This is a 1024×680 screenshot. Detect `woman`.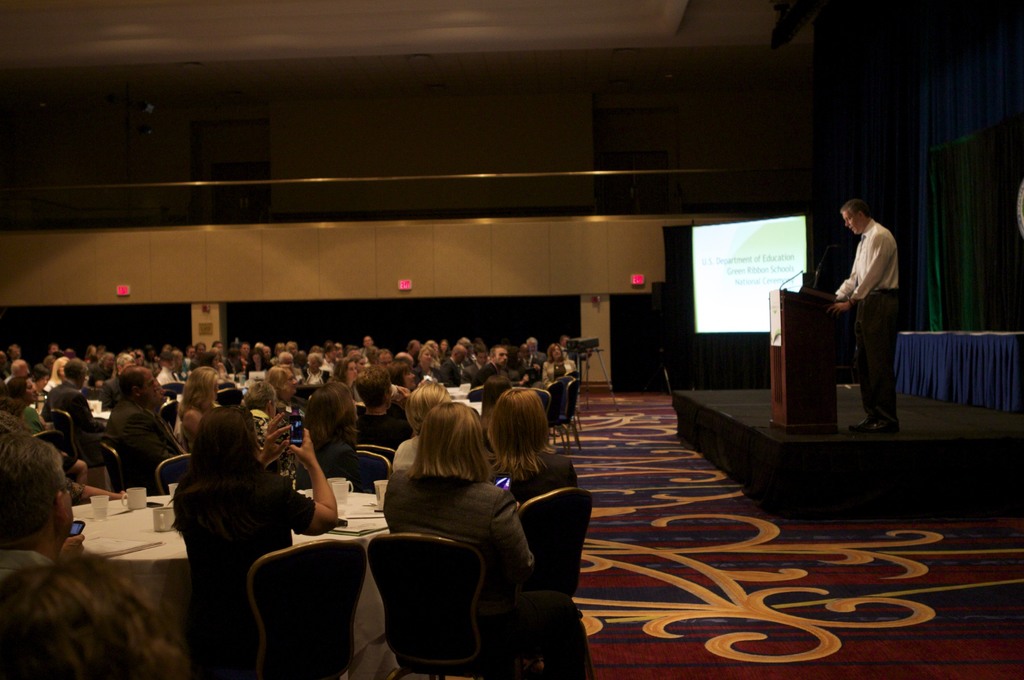
region(490, 386, 582, 516).
